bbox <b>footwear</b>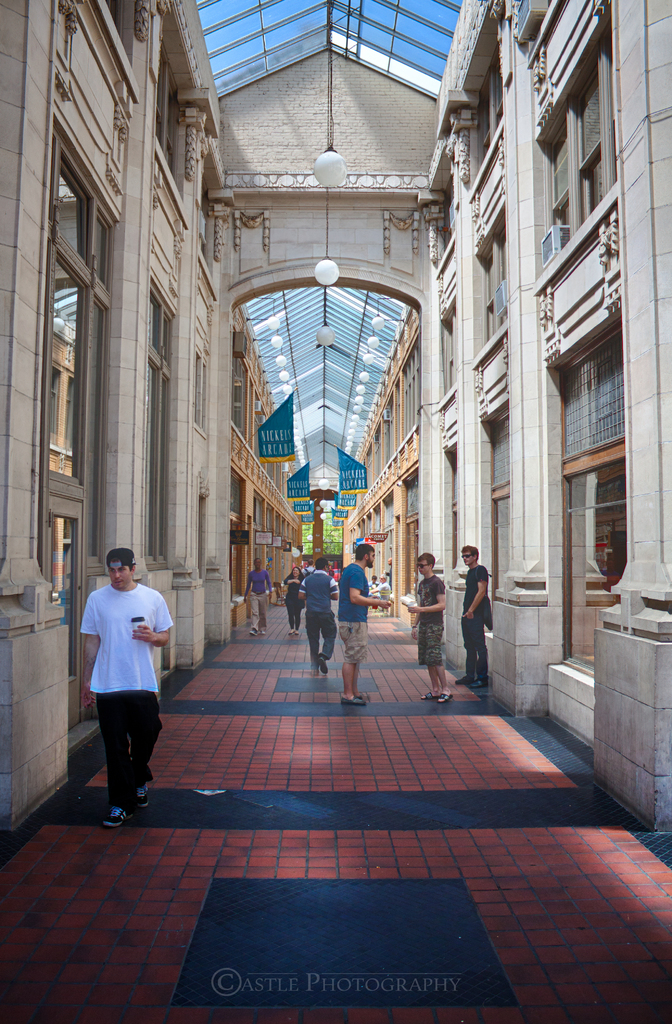
x1=339 y1=698 x2=365 y2=708
